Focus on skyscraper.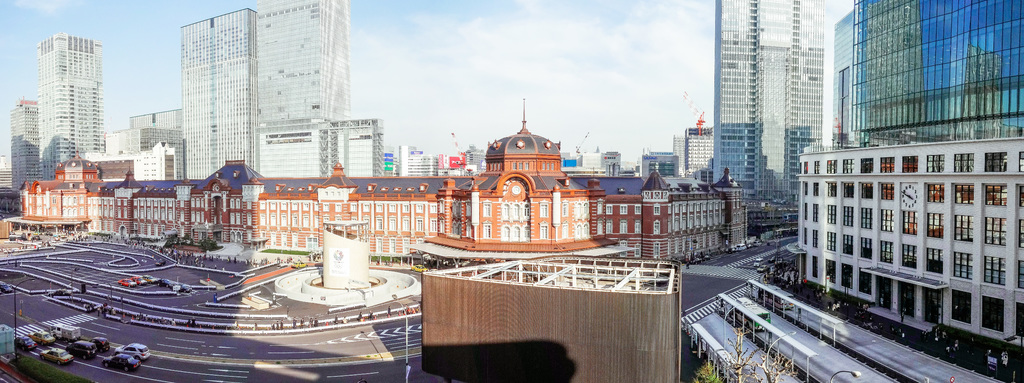
Focused at (x1=709, y1=0, x2=820, y2=209).
